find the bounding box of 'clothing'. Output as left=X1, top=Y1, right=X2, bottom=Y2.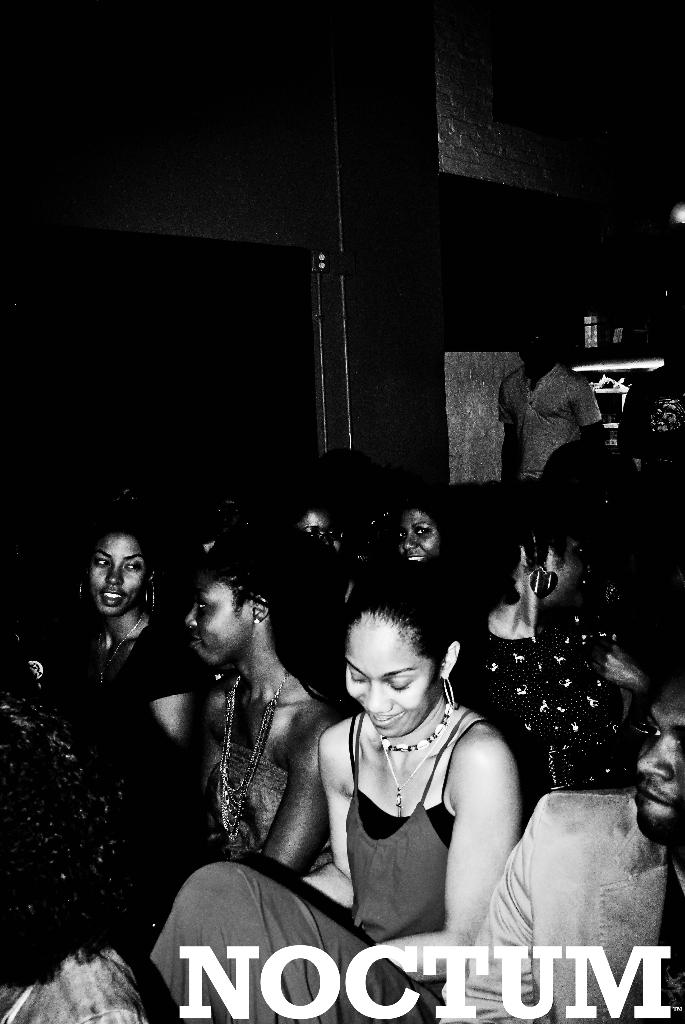
left=79, top=619, right=184, bottom=787.
